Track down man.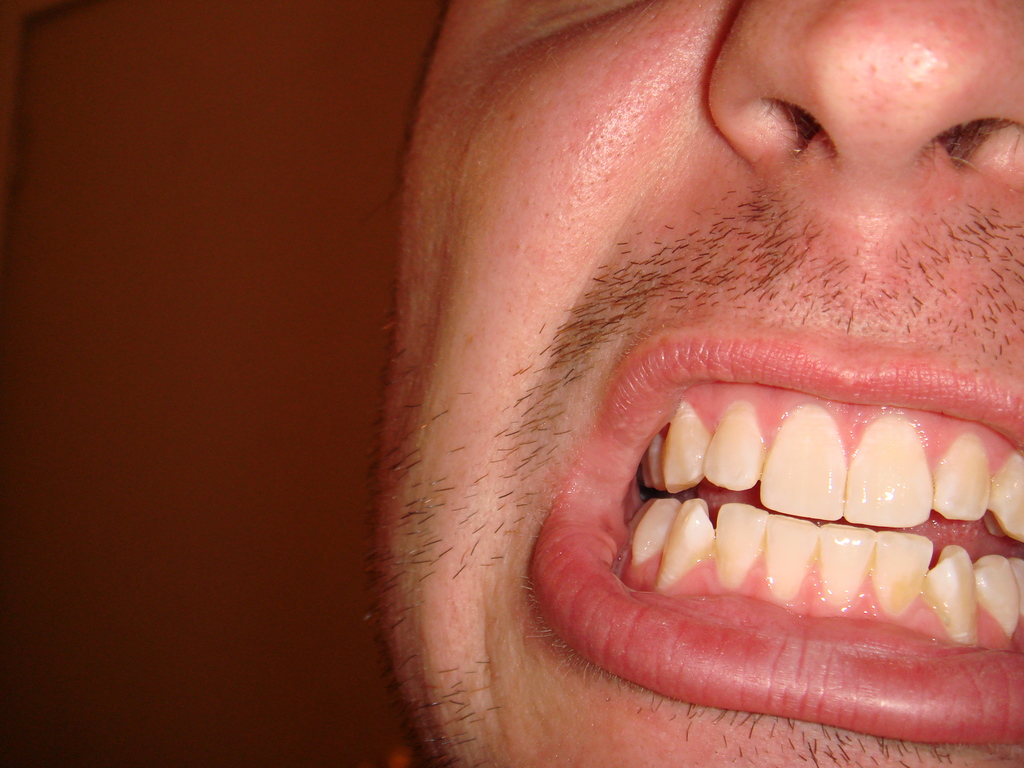
Tracked to detection(371, 0, 1023, 767).
